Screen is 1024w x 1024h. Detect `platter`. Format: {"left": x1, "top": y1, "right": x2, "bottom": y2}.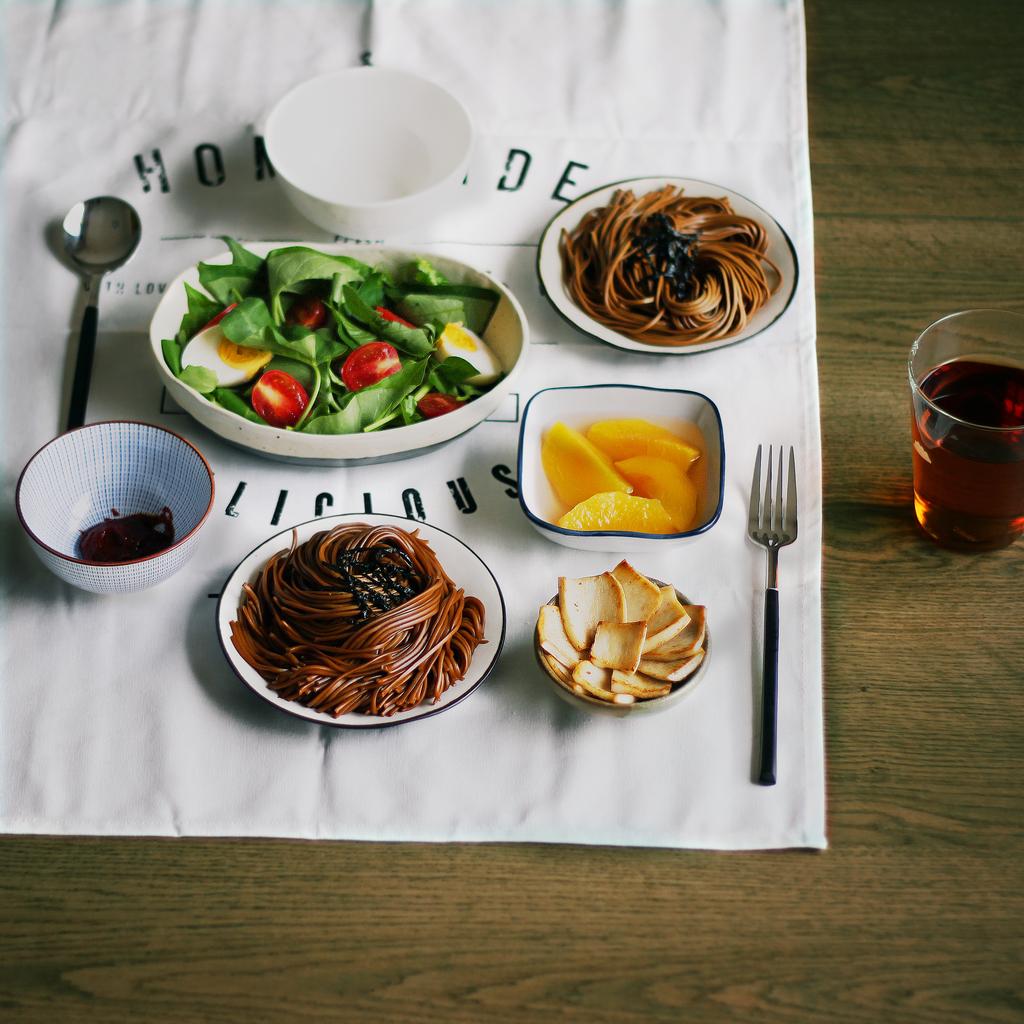
{"left": 541, "top": 175, "right": 796, "bottom": 356}.
